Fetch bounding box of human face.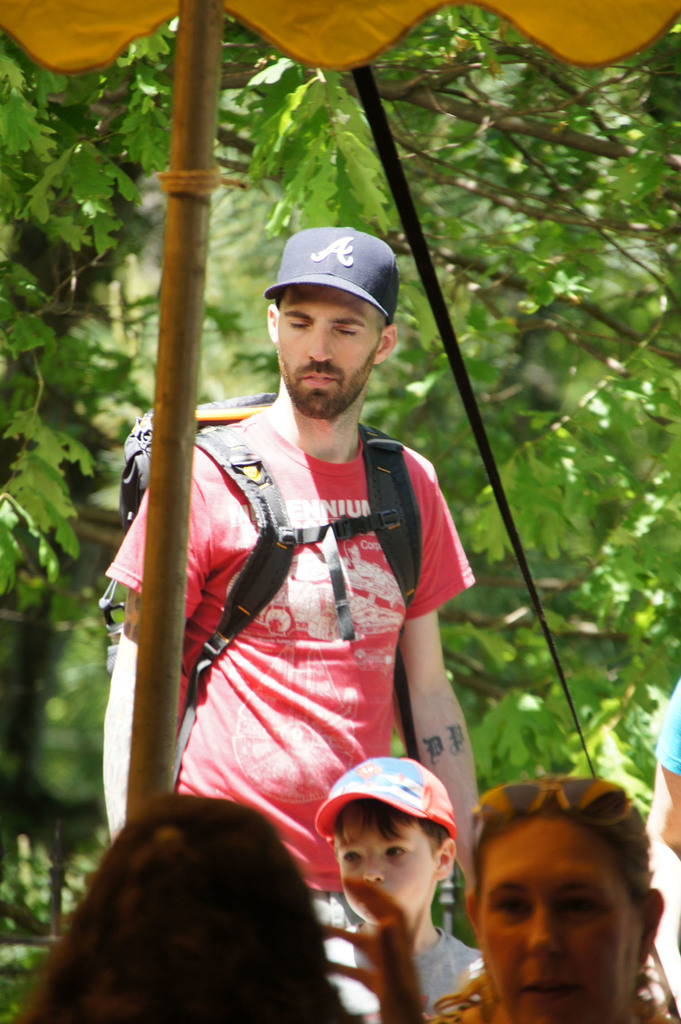
Bbox: left=342, top=797, right=442, bottom=918.
